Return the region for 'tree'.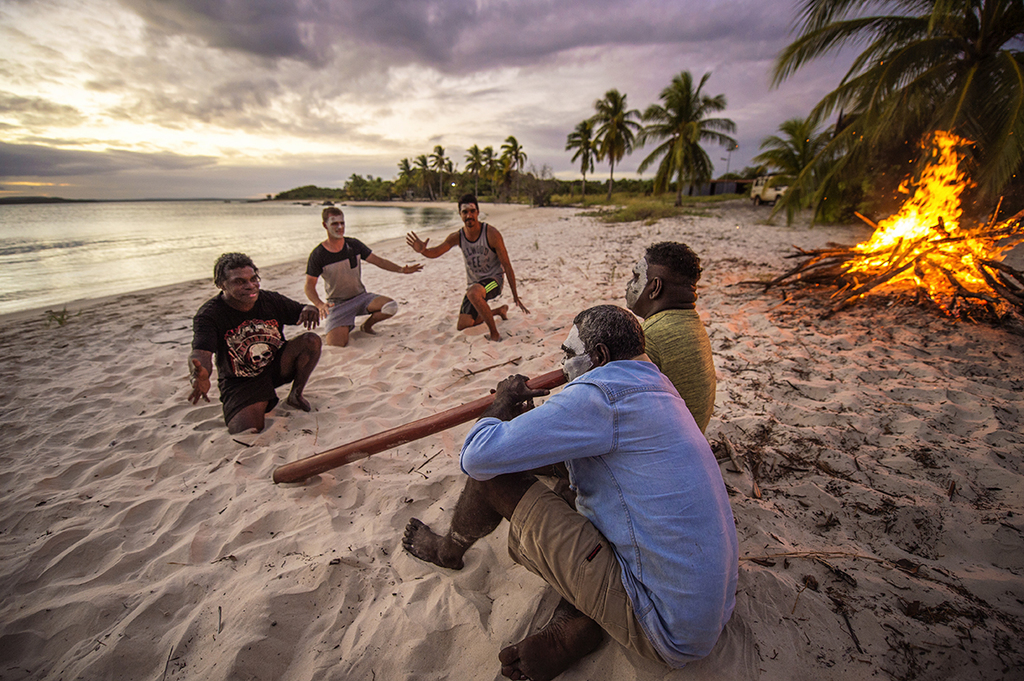
box=[342, 173, 398, 203].
